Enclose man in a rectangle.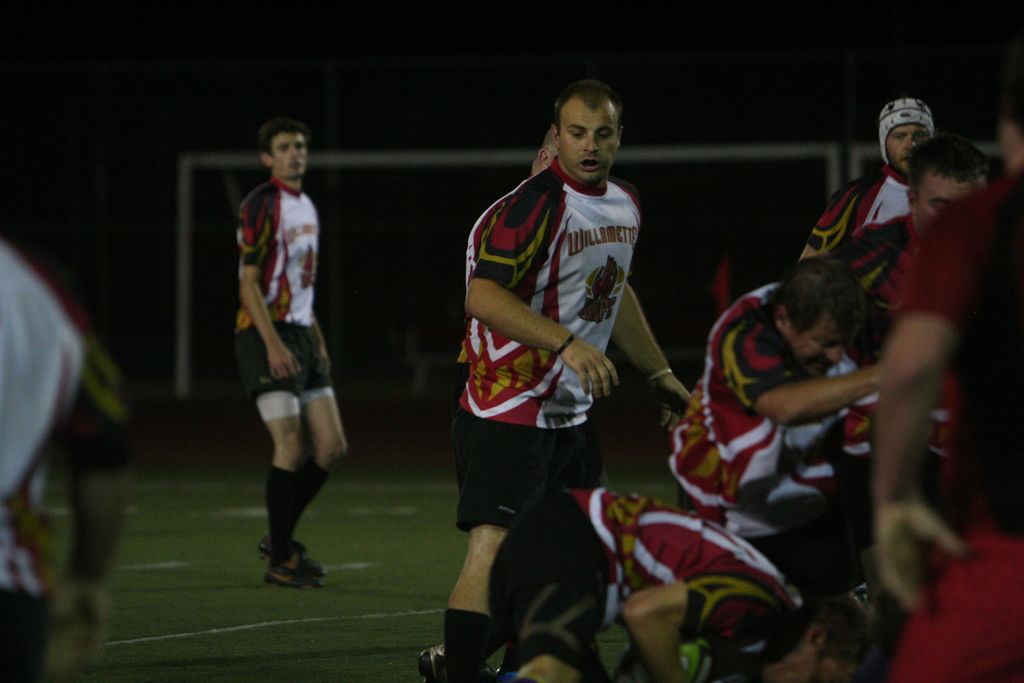
left=237, top=119, right=346, bottom=591.
